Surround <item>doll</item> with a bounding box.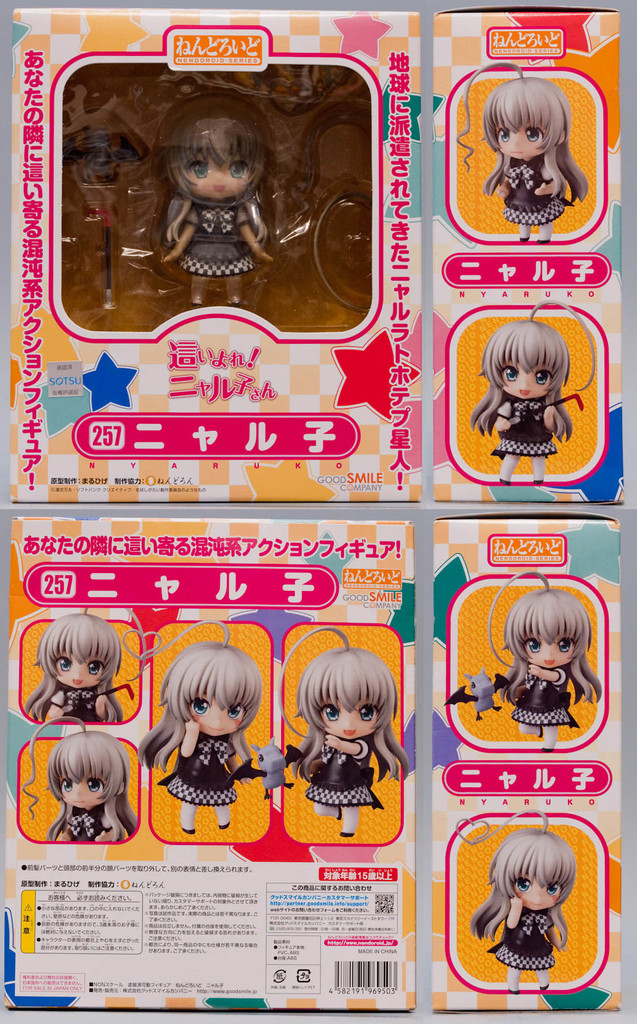
select_region(472, 300, 605, 488).
